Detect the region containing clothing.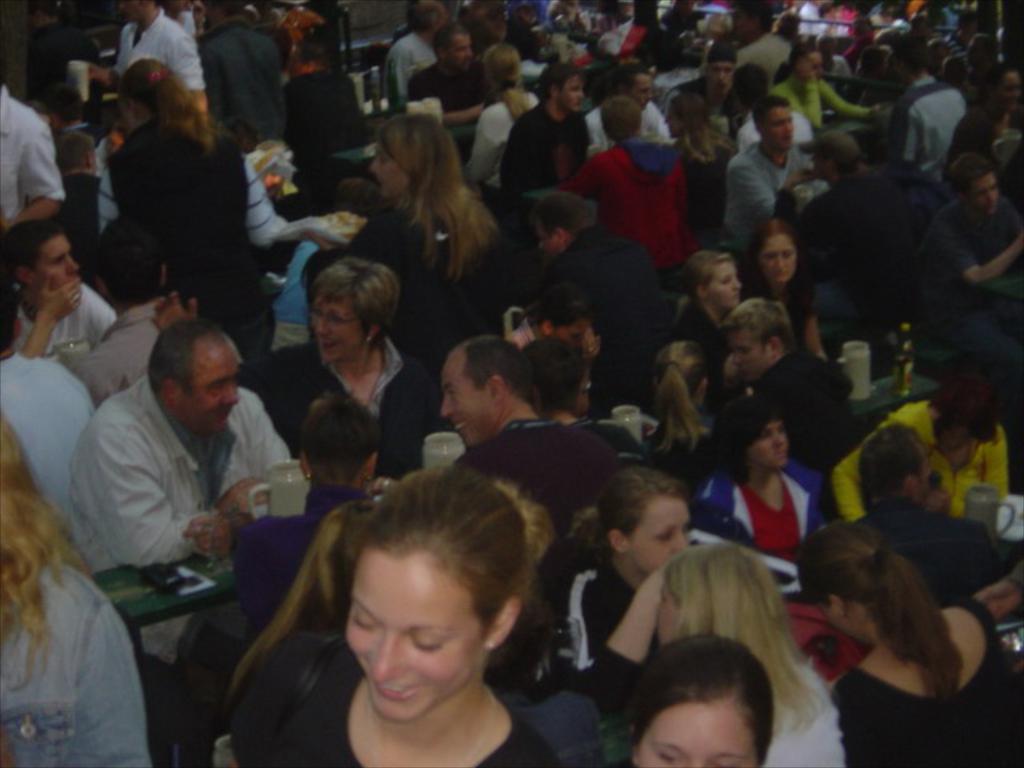
<region>0, 493, 147, 763</region>.
